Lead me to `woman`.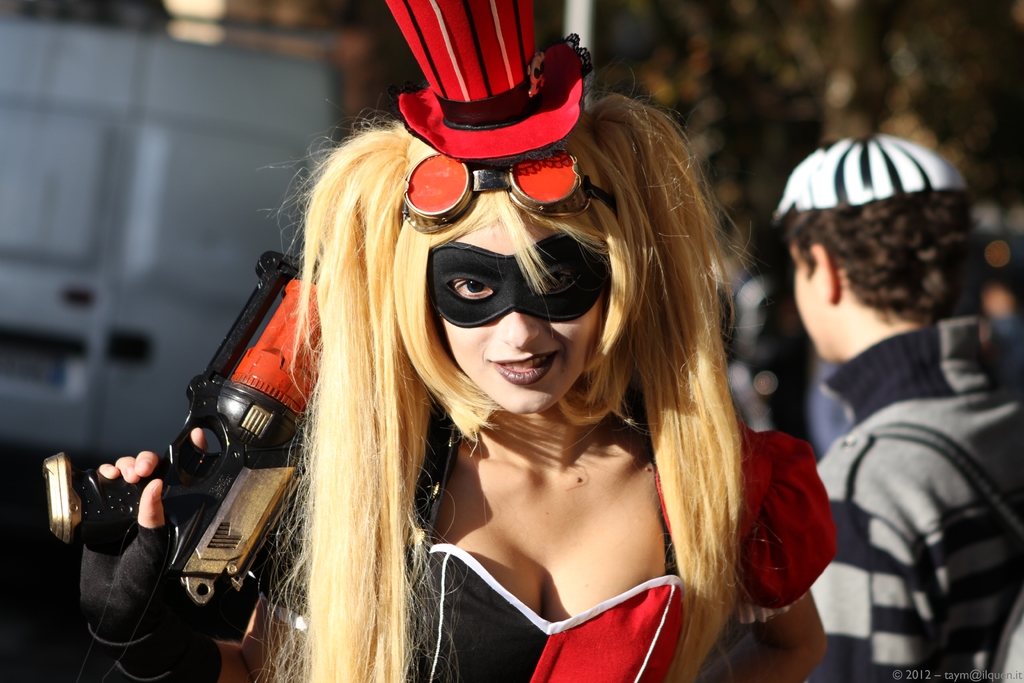
Lead to locate(770, 160, 1023, 682).
